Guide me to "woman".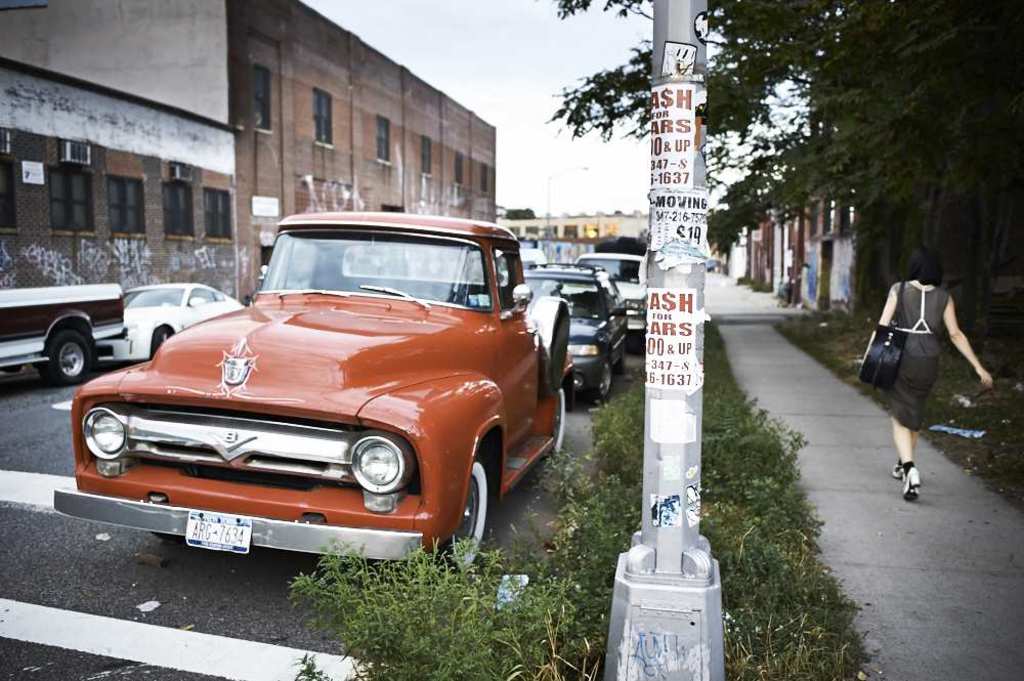
Guidance: [x1=876, y1=251, x2=979, y2=511].
